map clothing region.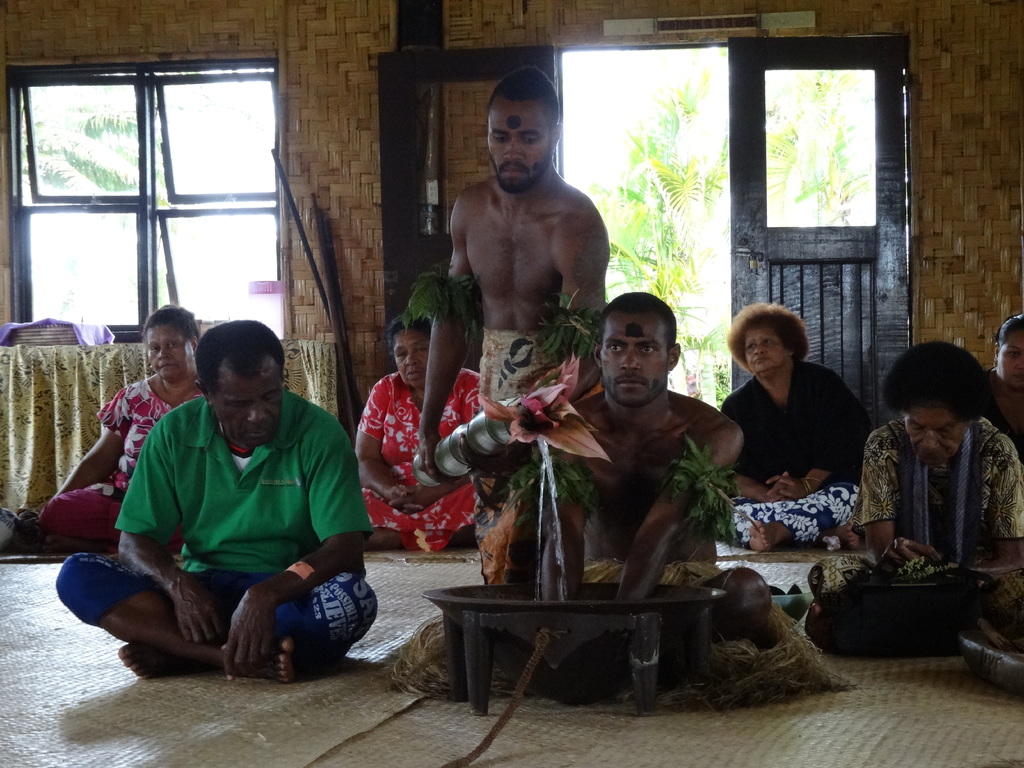
Mapped to <box>361,365,483,552</box>.
